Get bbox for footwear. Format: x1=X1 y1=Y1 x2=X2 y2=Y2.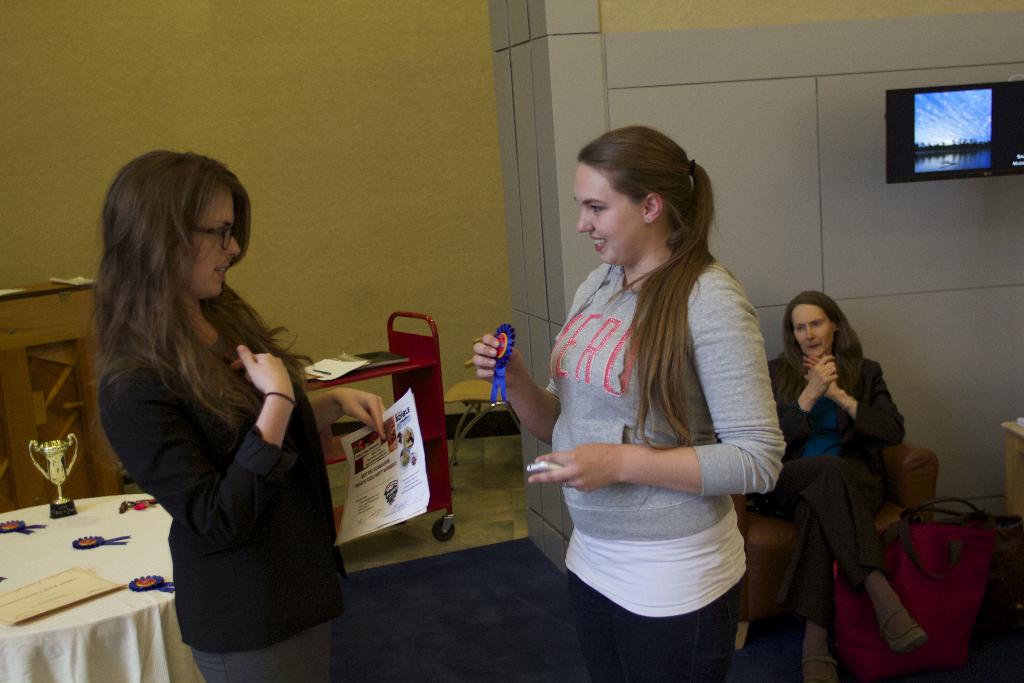
x1=877 y1=601 x2=931 y2=656.
